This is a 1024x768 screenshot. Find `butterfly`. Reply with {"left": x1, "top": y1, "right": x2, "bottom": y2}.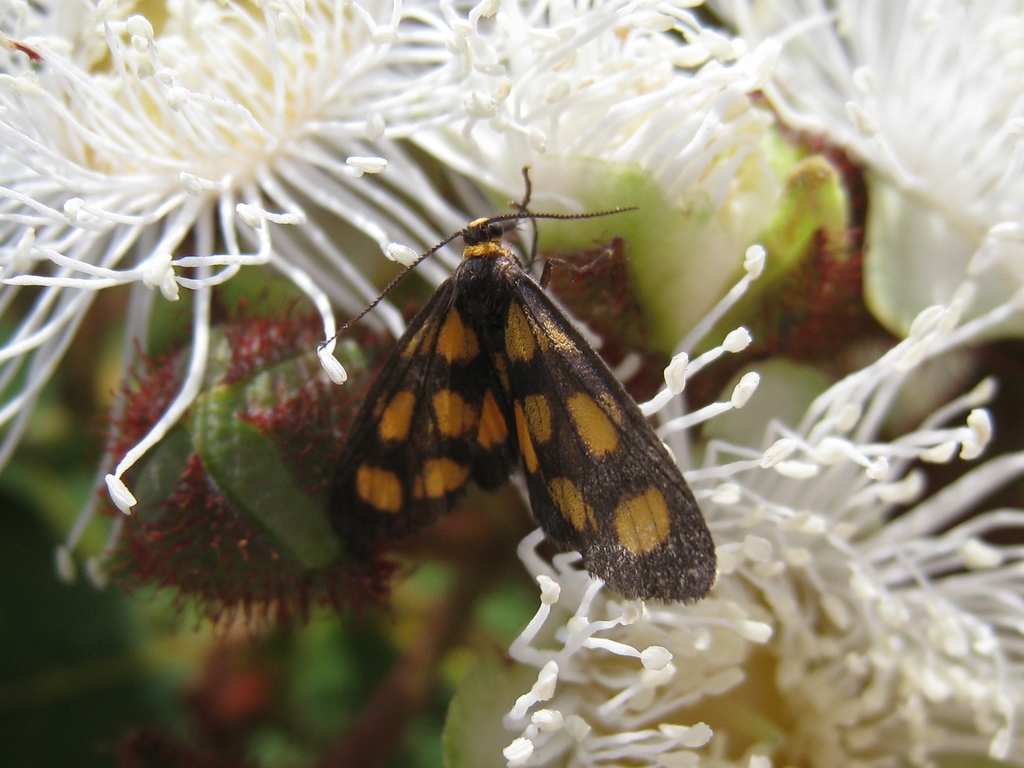
{"left": 326, "top": 168, "right": 714, "bottom": 600}.
